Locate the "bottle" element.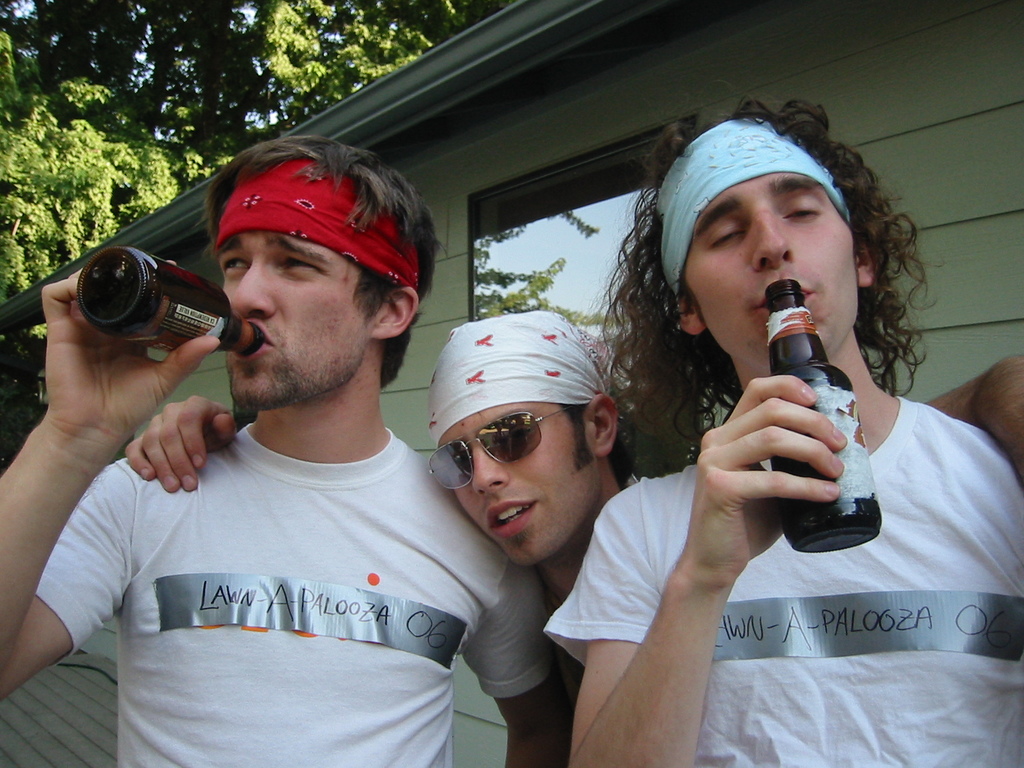
Element bbox: box=[75, 246, 269, 358].
